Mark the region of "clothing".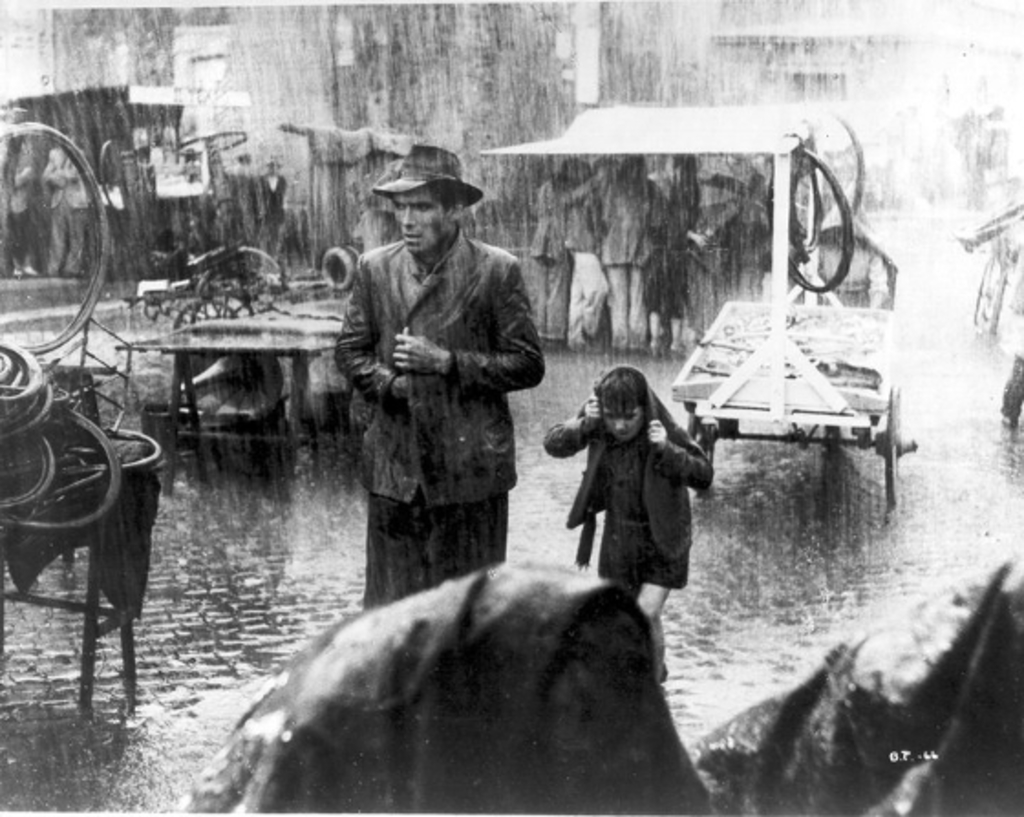
Region: 333, 223, 549, 612.
